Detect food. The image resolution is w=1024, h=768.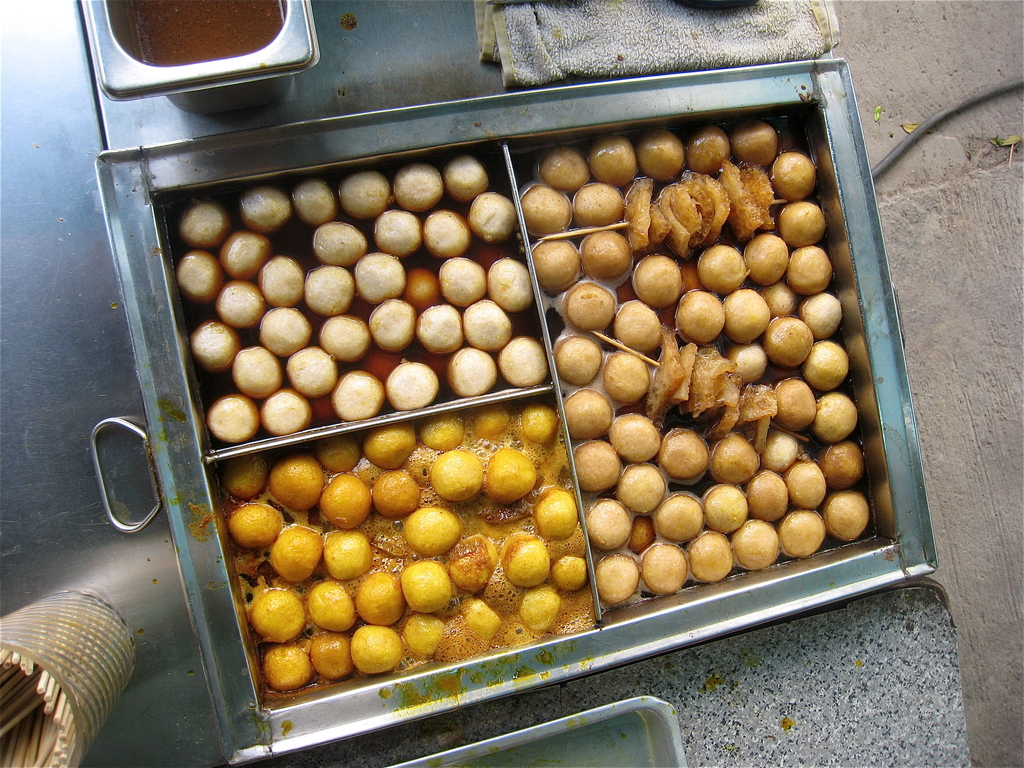
369,294,416,351.
